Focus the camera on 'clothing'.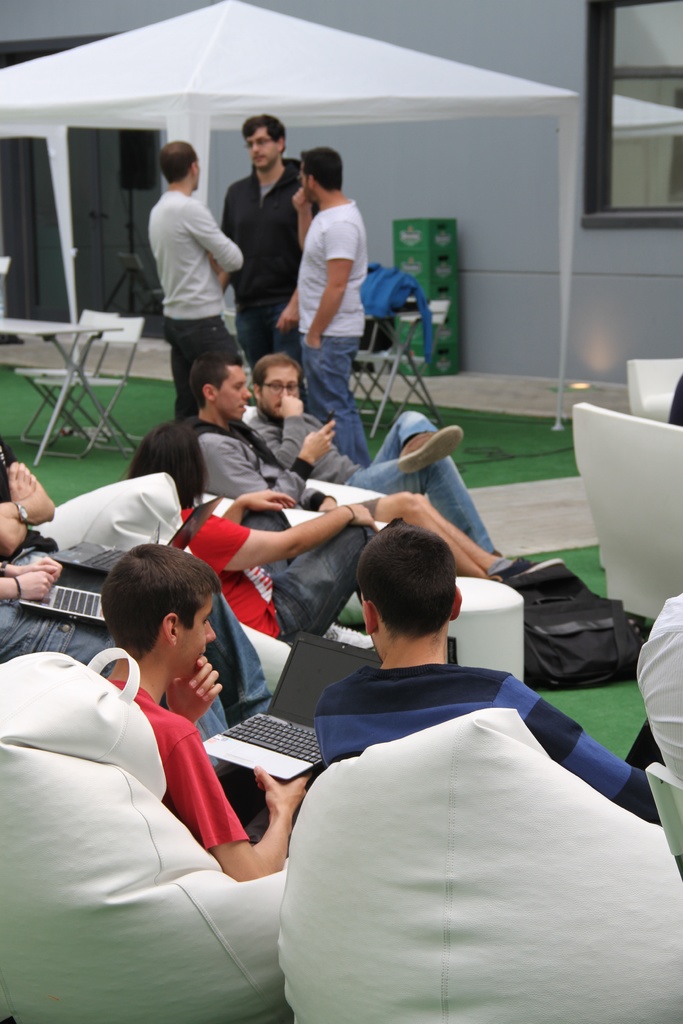
Focus region: region(222, 158, 311, 357).
